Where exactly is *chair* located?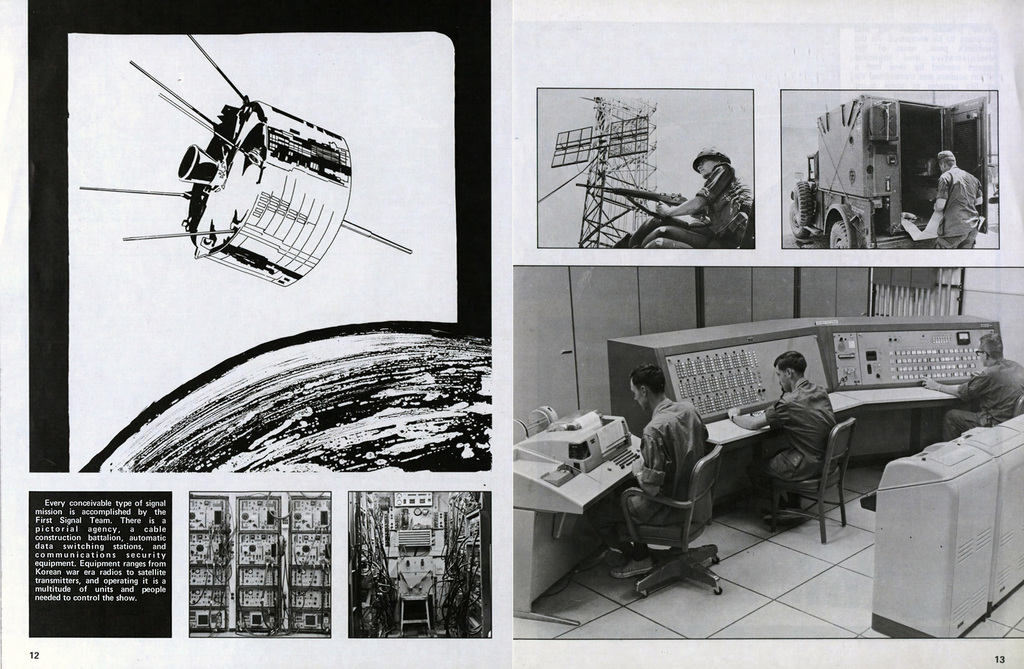
Its bounding box is detection(607, 424, 720, 604).
